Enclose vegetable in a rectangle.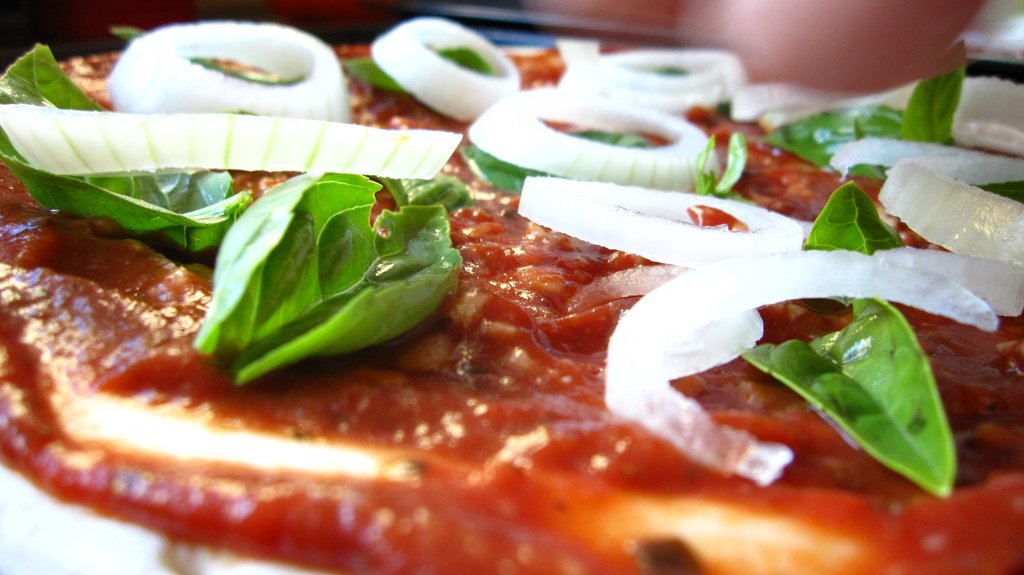
<bbox>196, 169, 460, 388</bbox>.
